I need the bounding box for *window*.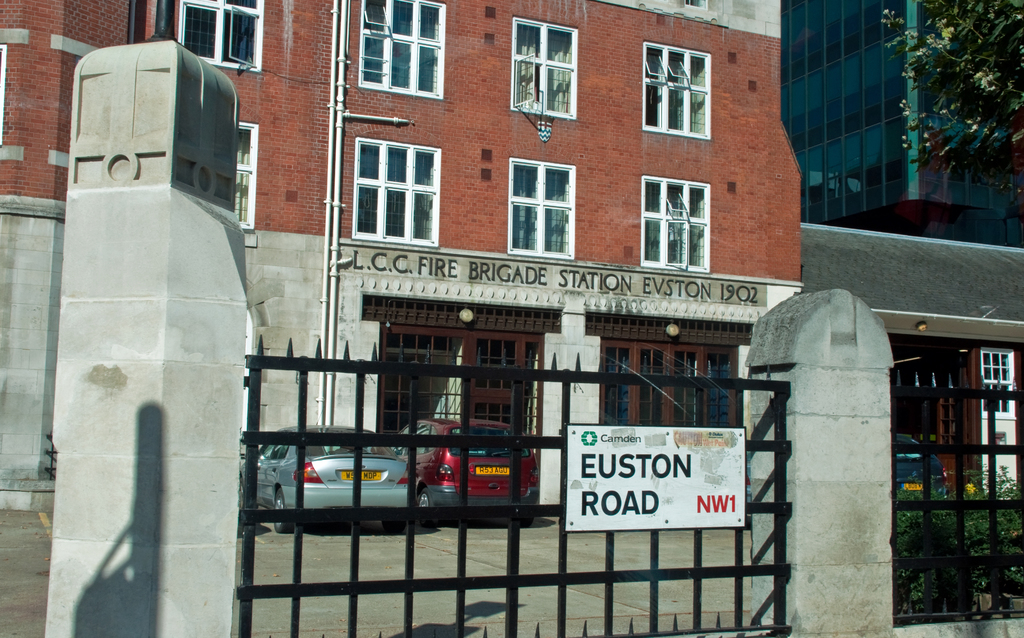
Here it is: <bbox>973, 350, 1018, 413</bbox>.
